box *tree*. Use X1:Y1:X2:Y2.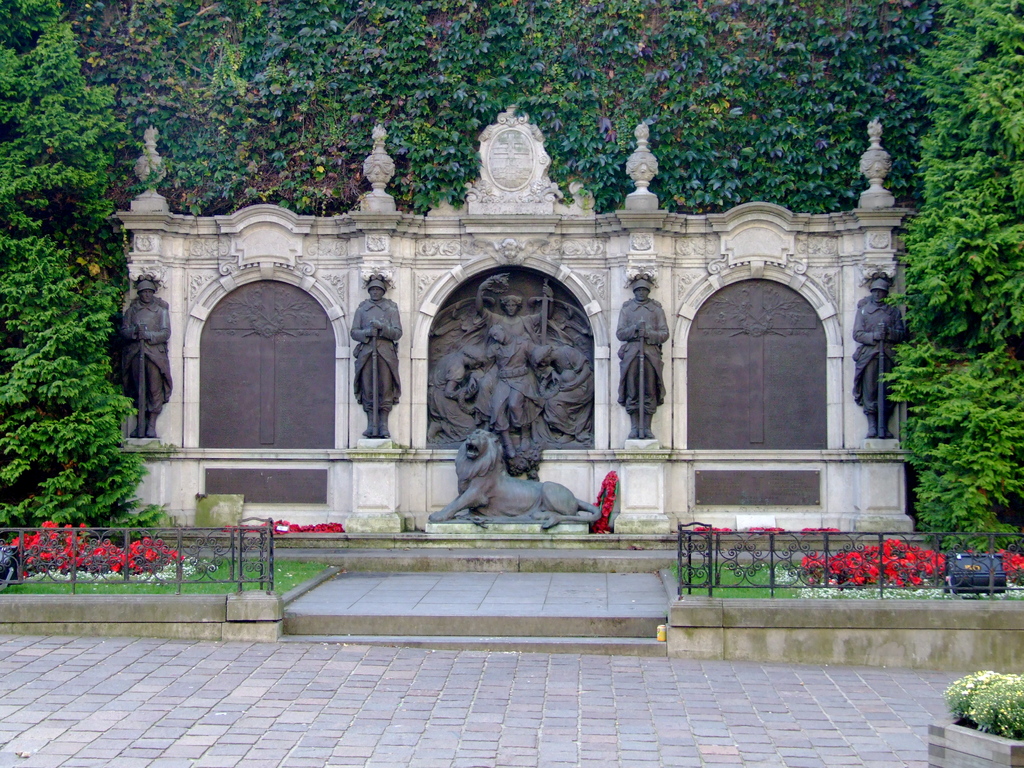
879:0:1023:561.
